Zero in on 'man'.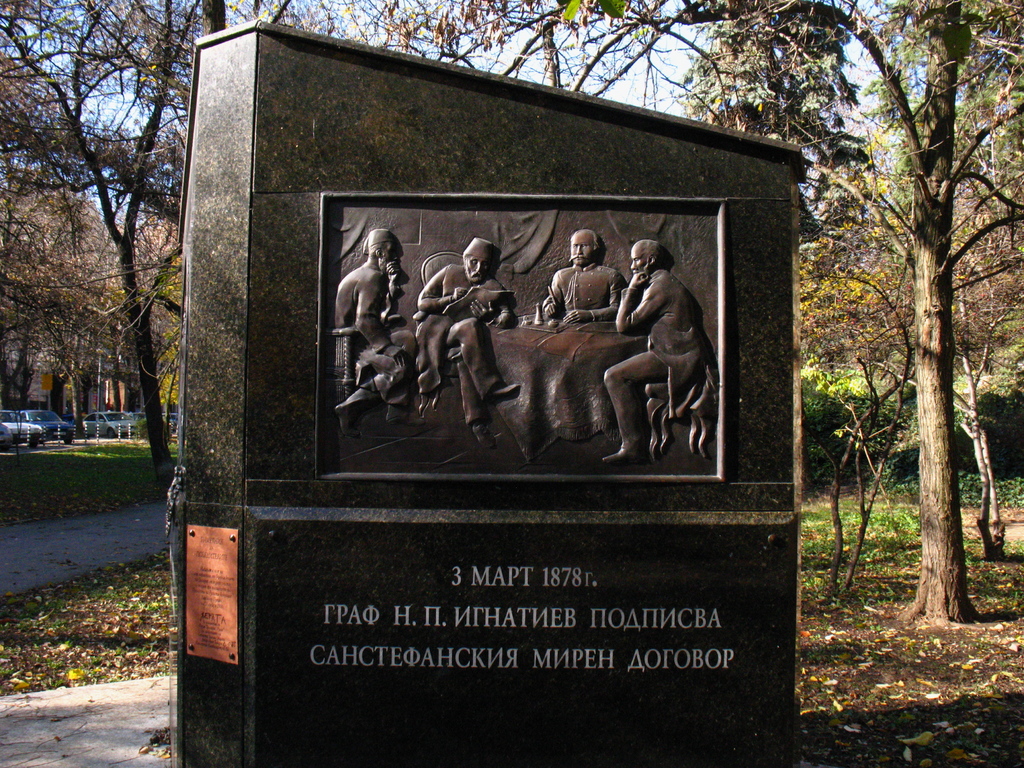
Zeroed in: box(325, 228, 426, 431).
